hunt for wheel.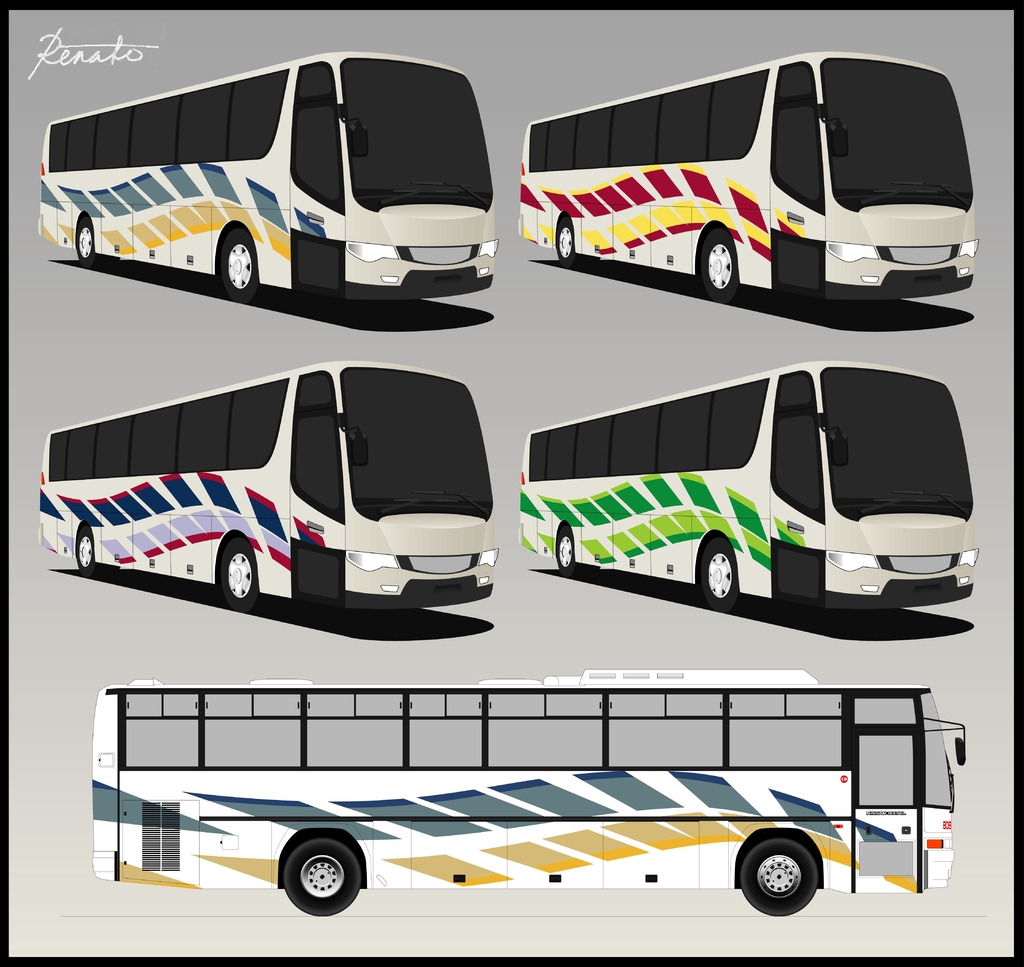
Hunted down at [x1=70, y1=531, x2=97, y2=580].
